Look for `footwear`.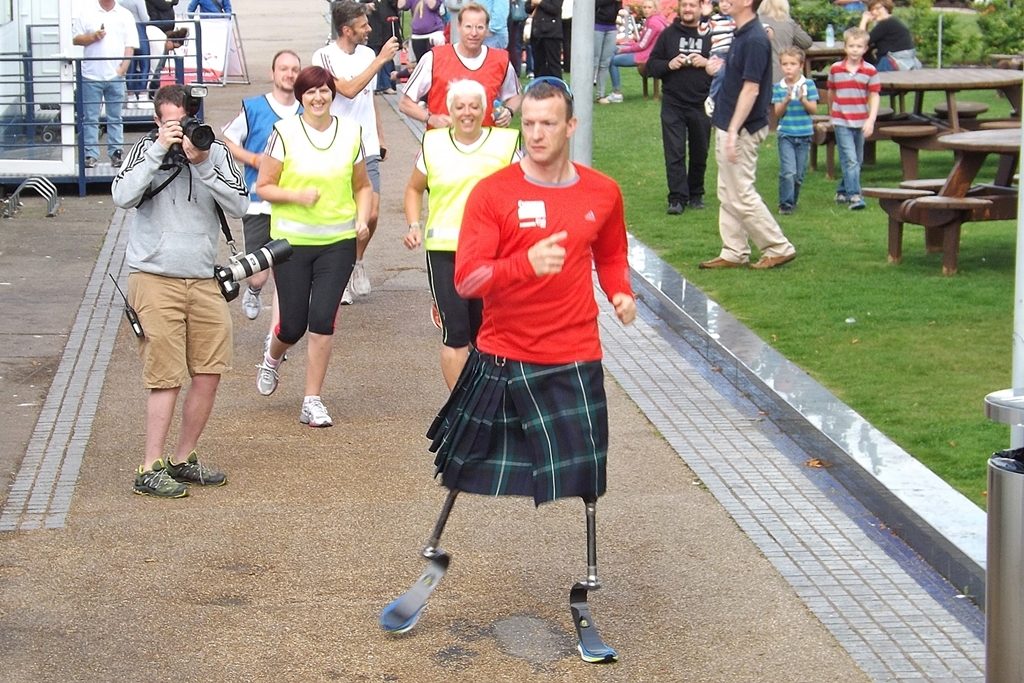
Found: l=666, t=197, r=685, b=213.
